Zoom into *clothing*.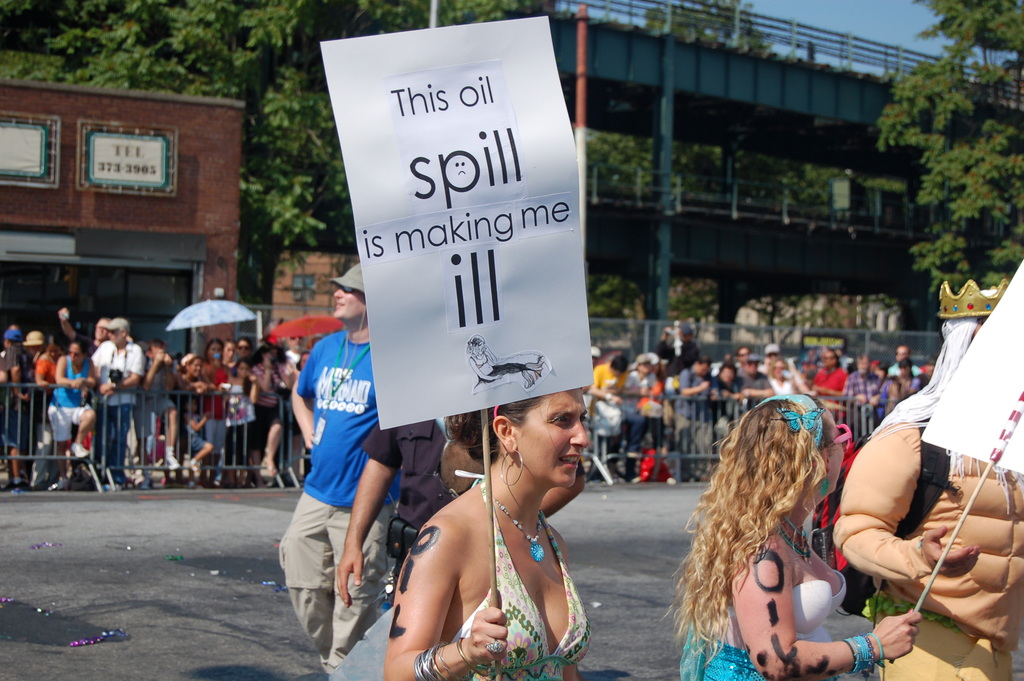
Zoom target: select_region(221, 372, 254, 425).
